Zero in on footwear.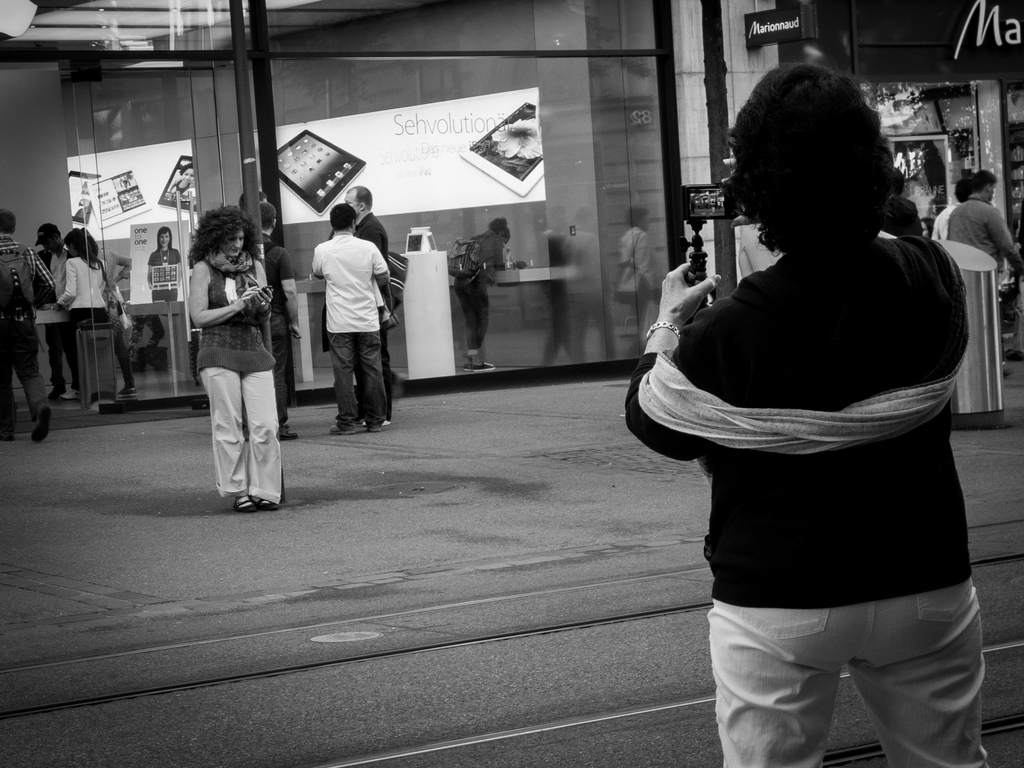
Zeroed in: x1=328, y1=425, x2=353, y2=436.
